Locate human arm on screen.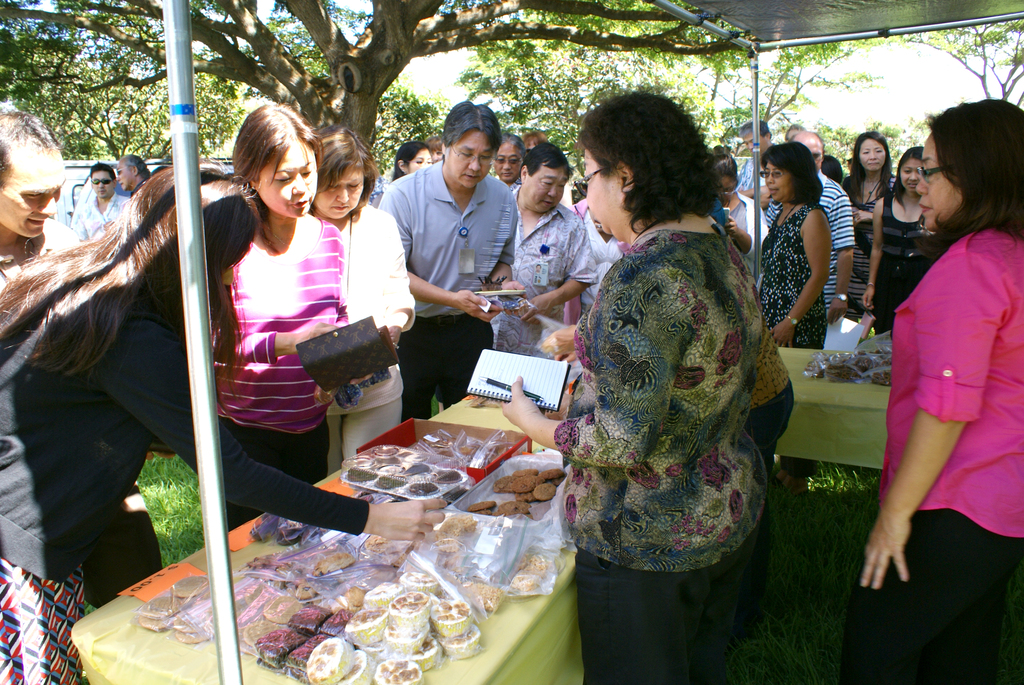
On screen at bbox=(509, 210, 600, 330).
